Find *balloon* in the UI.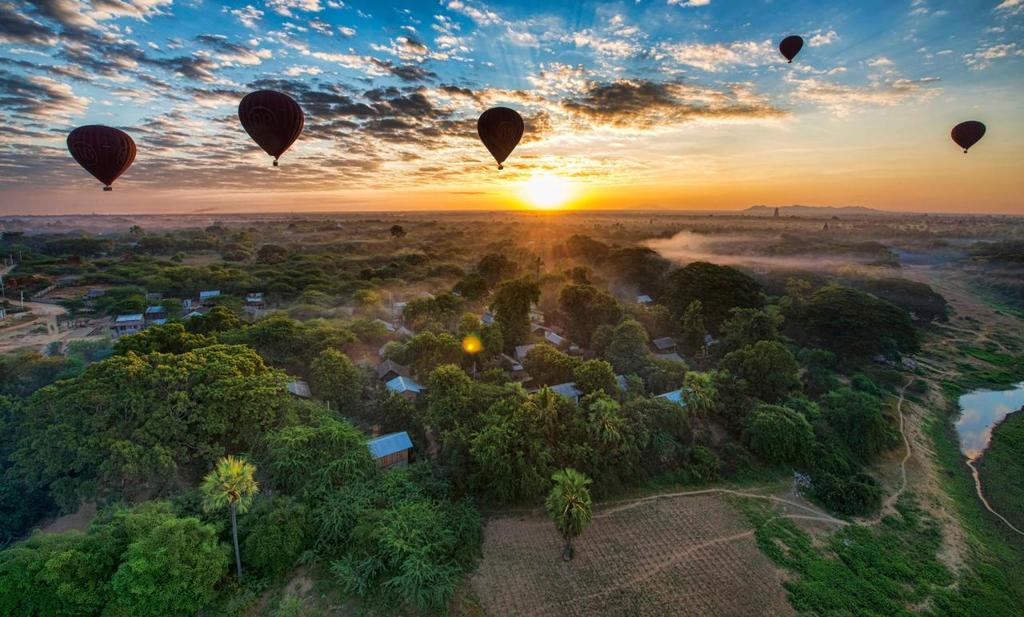
UI element at left=950, top=118, right=984, bottom=150.
